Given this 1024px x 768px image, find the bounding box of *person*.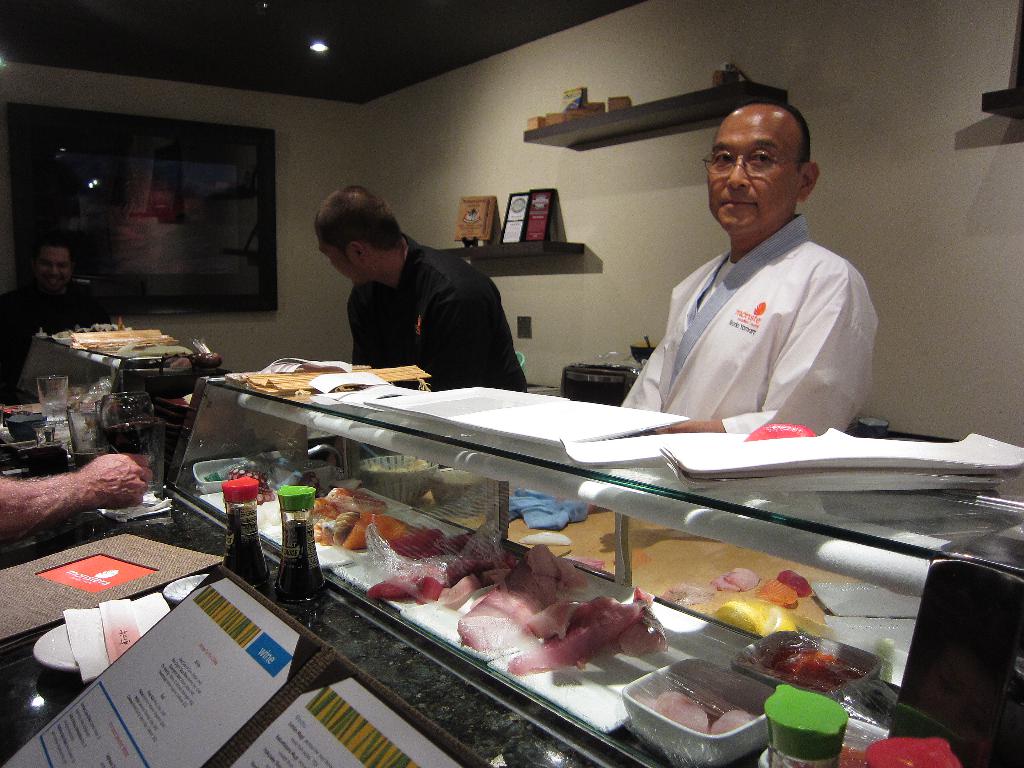
303:186:536:397.
